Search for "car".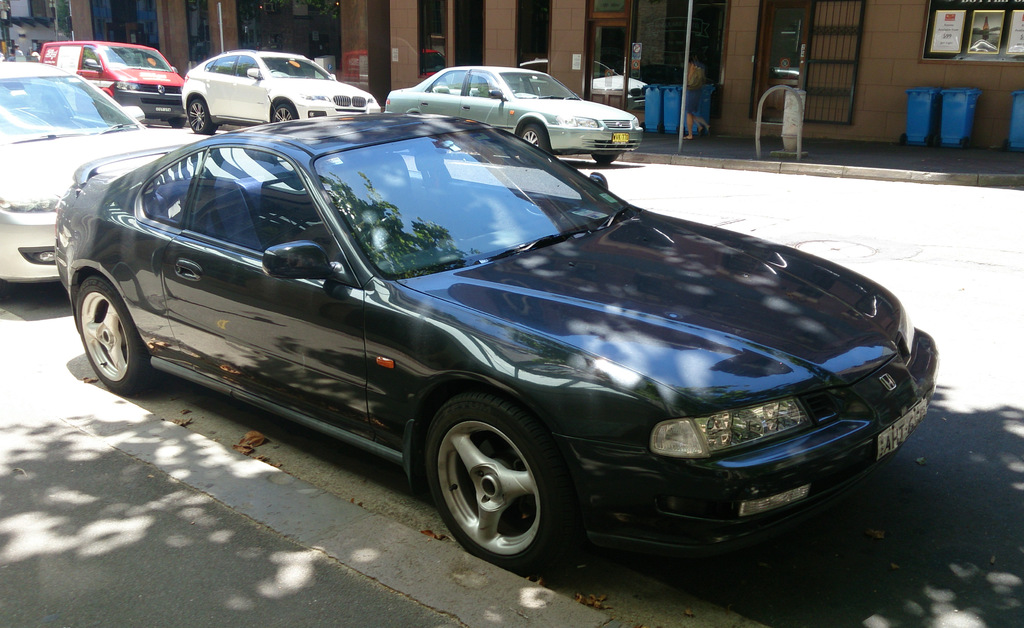
Found at [180, 49, 380, 129].
